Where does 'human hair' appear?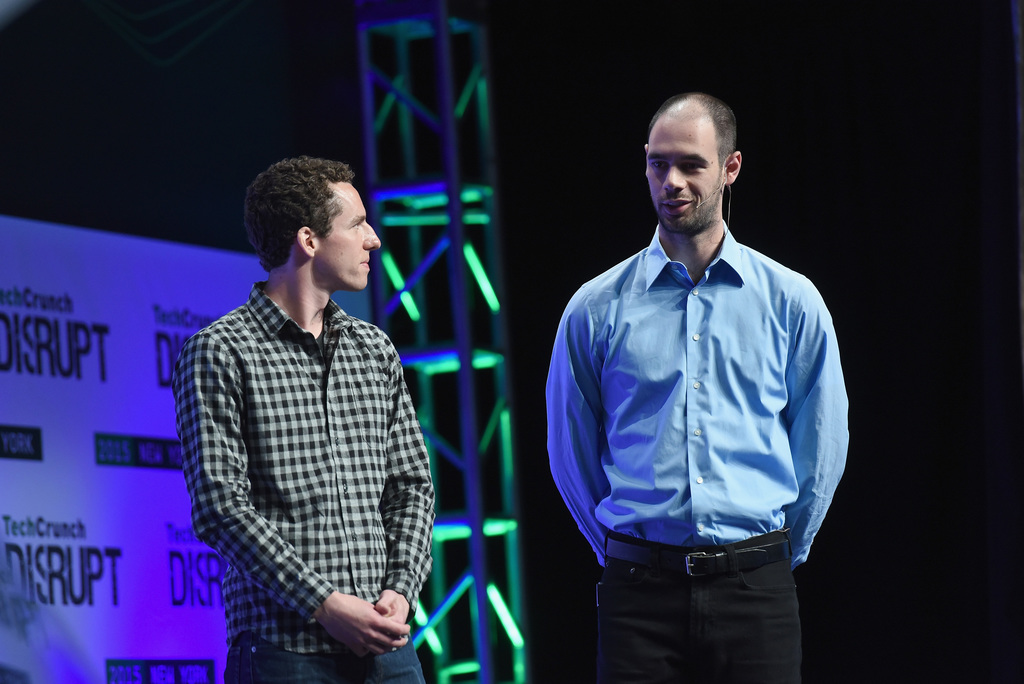
Appears at x1=238 y1=160 x2=368 y2=293.
